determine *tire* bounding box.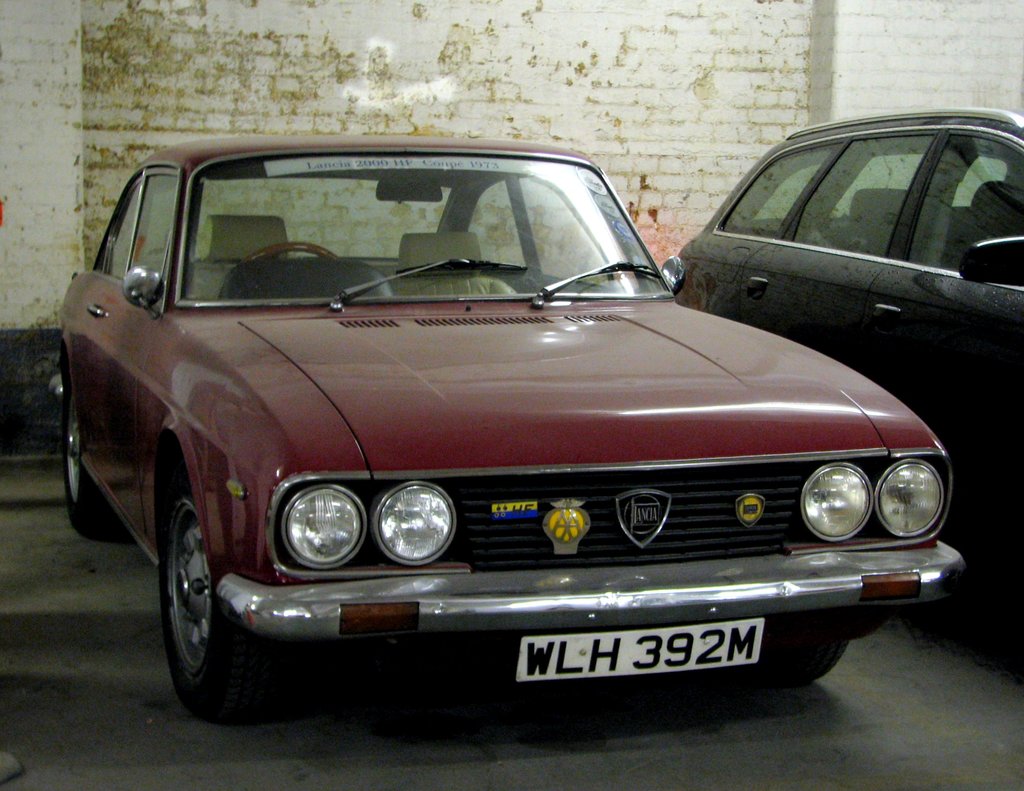
Determined: {"left": 58, "top": 382, "right": 126, "bottom": 533}.
